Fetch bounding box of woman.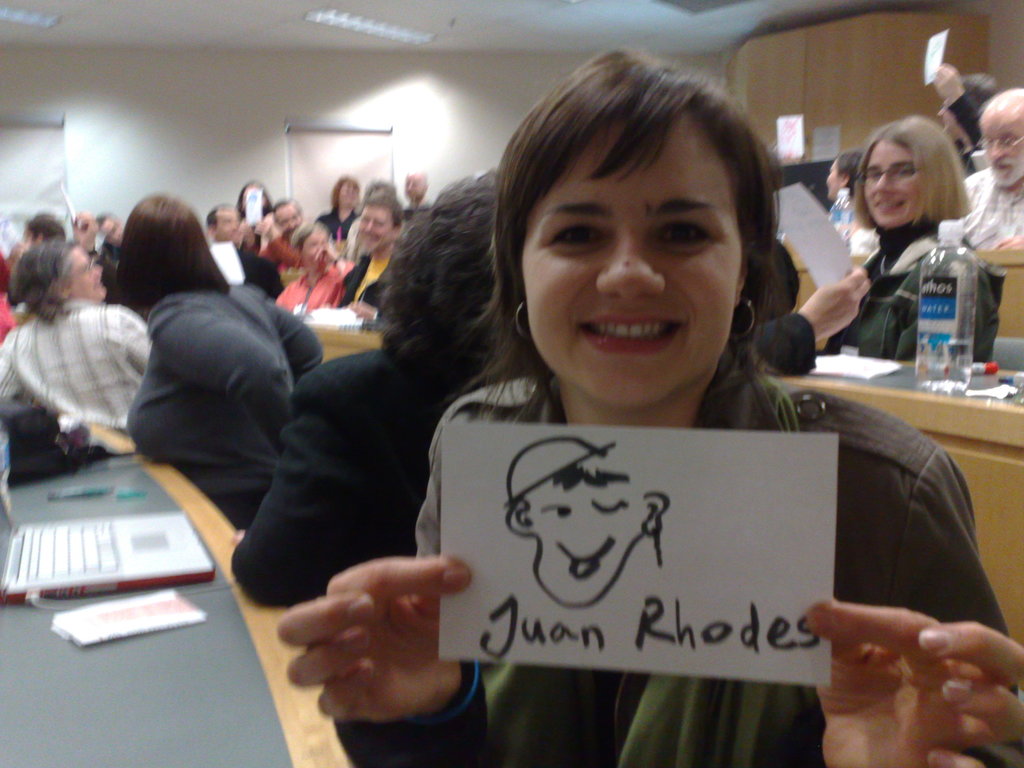
Bbox: {"left": 255, "top": 70, "right": 935, "bottom": 744}.
